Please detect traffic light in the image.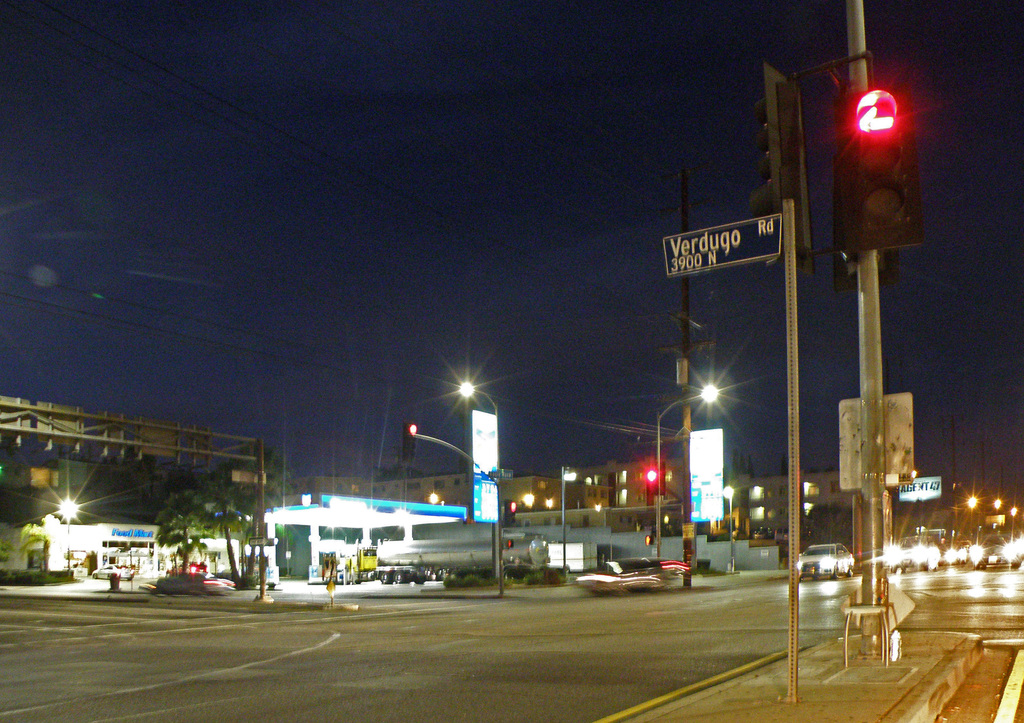
642:463:655:505.
